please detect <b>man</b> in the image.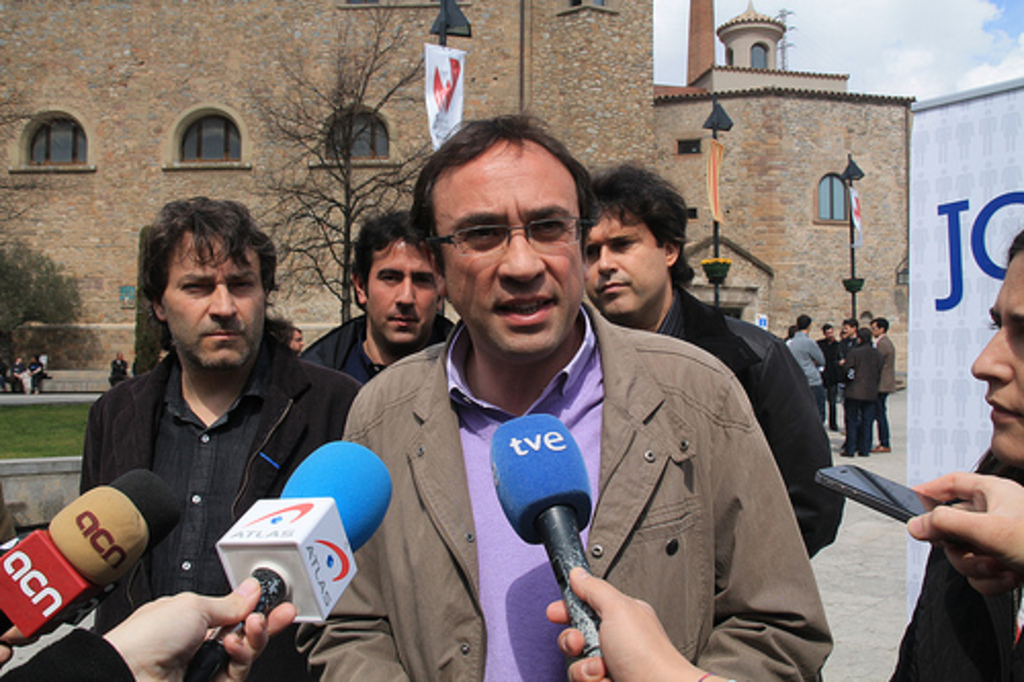
left=313, top=119, right=836, bottom=680.
